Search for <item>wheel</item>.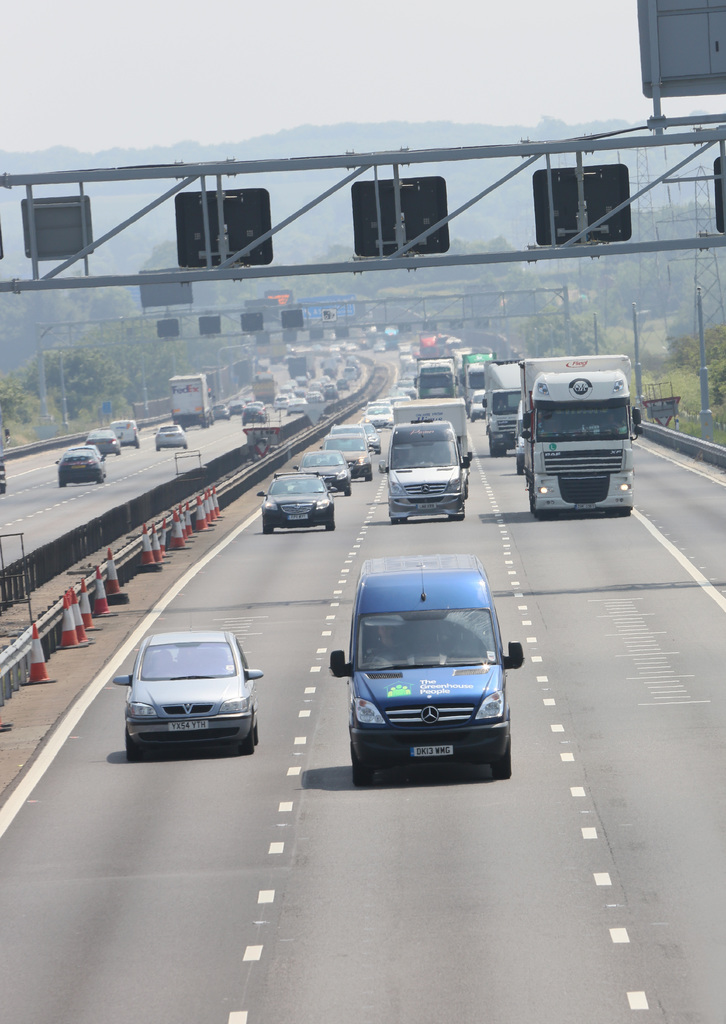
Found at detection(262, 507, 273, 538).
